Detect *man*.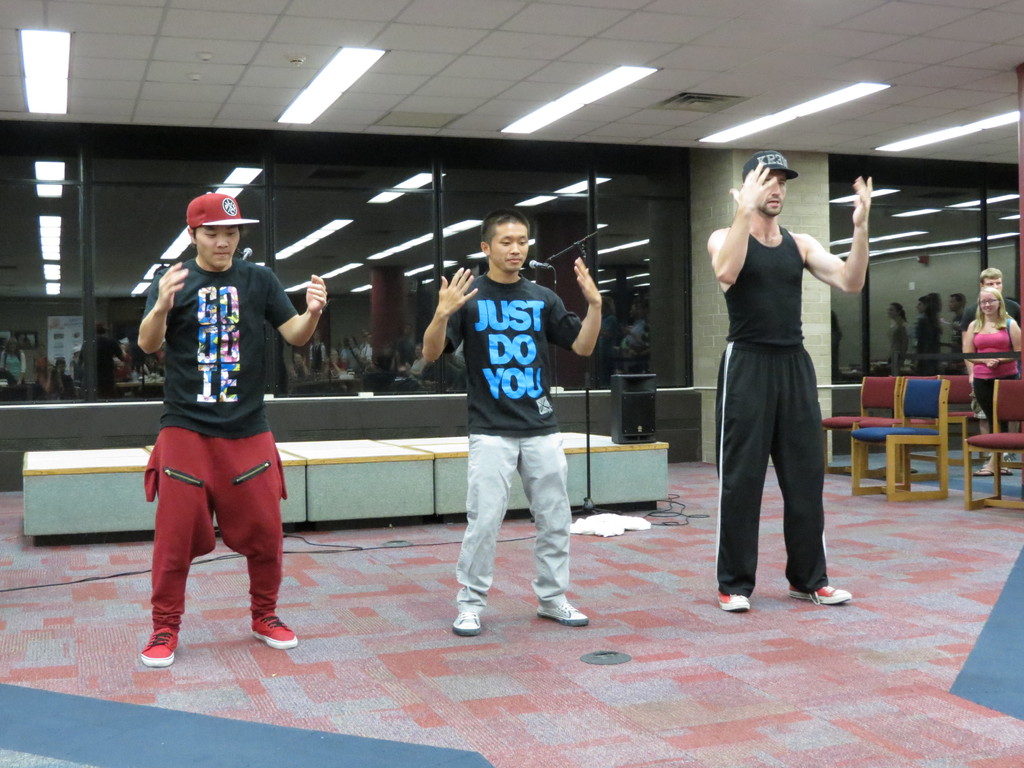
Detected at [x1=138, y1=189, x2=327, y2=666].
